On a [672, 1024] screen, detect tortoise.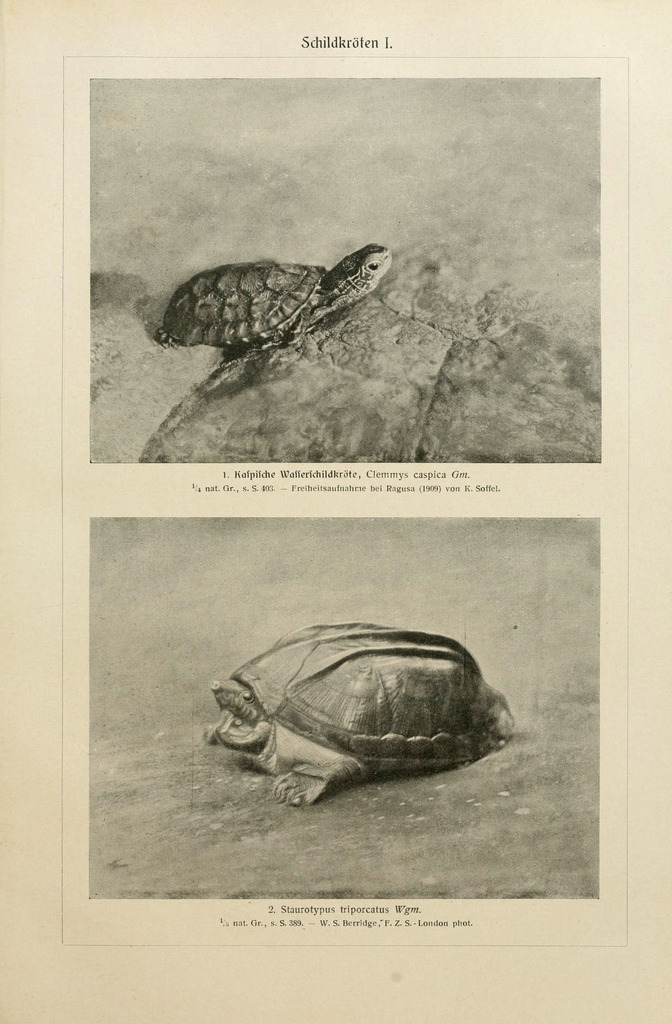
152, 239, 395, 358.
